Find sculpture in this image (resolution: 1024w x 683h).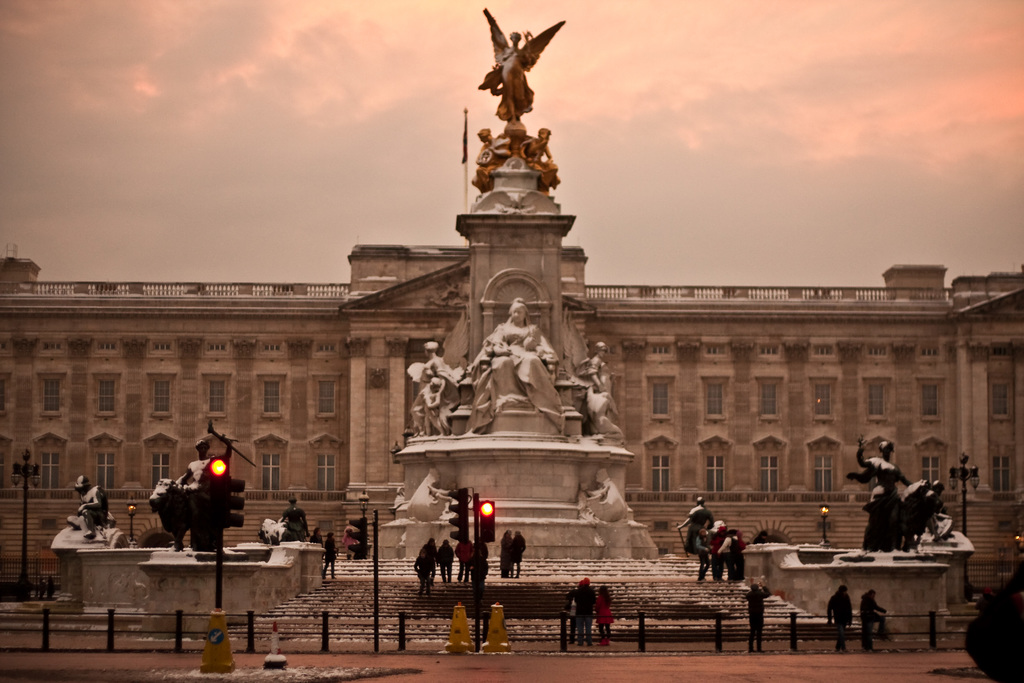
locate(918, 480, 955, 546).
